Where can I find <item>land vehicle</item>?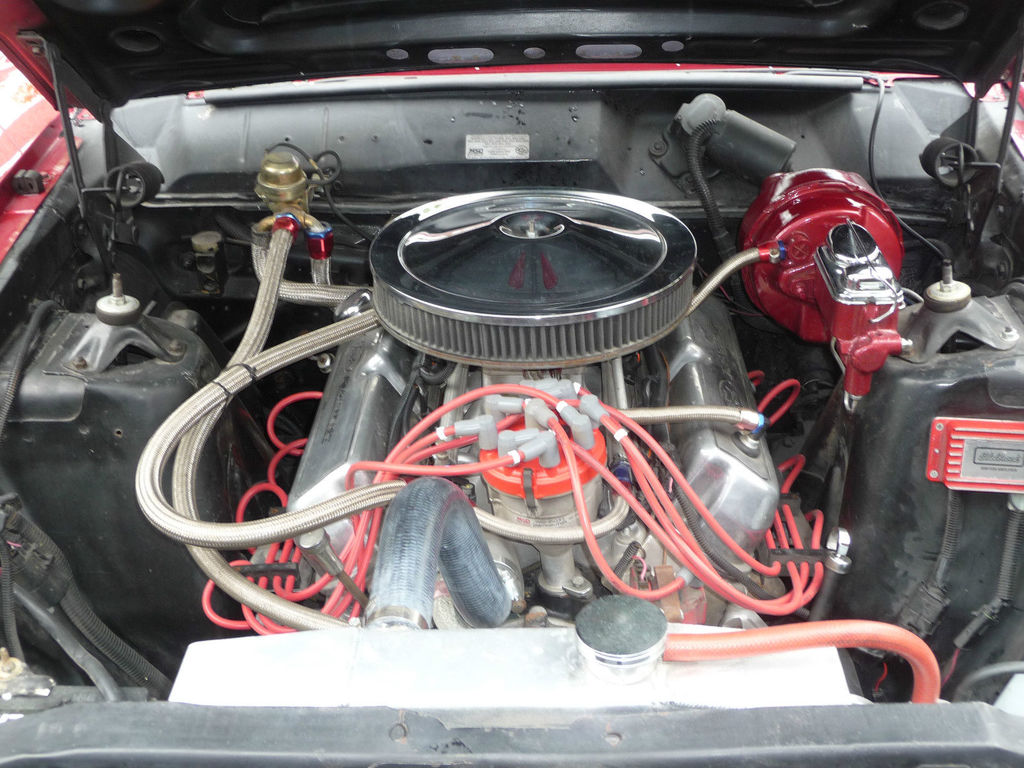
You can find it at region(87, 4, 974, 730).
